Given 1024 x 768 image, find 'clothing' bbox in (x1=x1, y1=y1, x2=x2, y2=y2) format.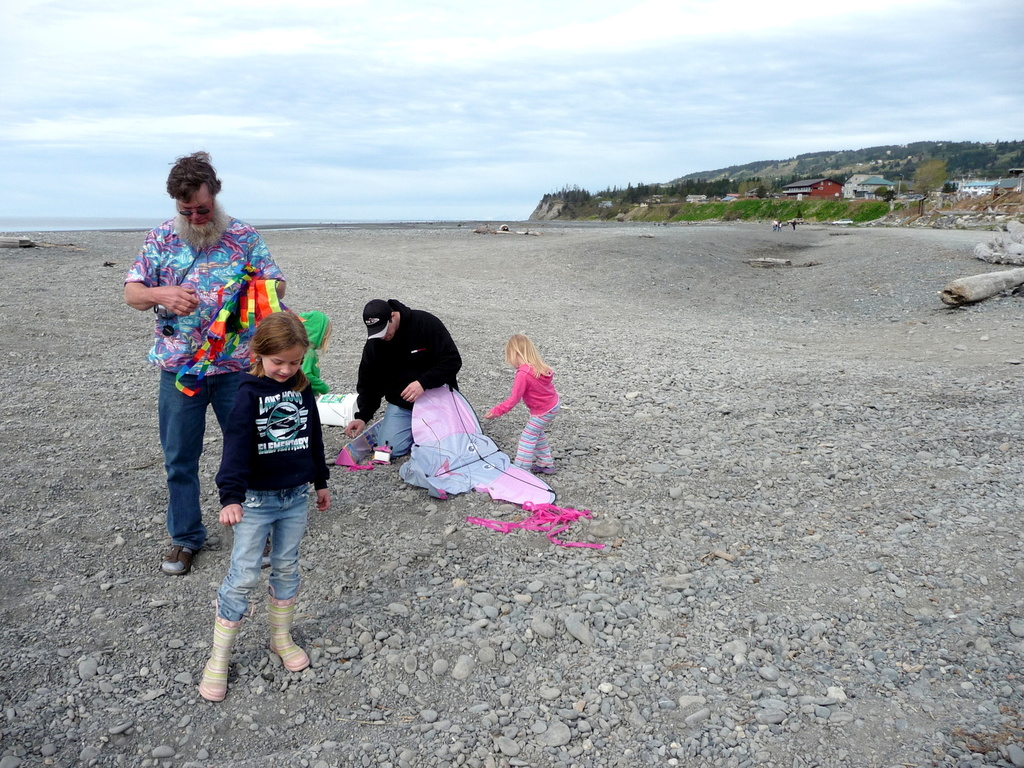
(x1=117, y1=225, x2=281, y2=551).
